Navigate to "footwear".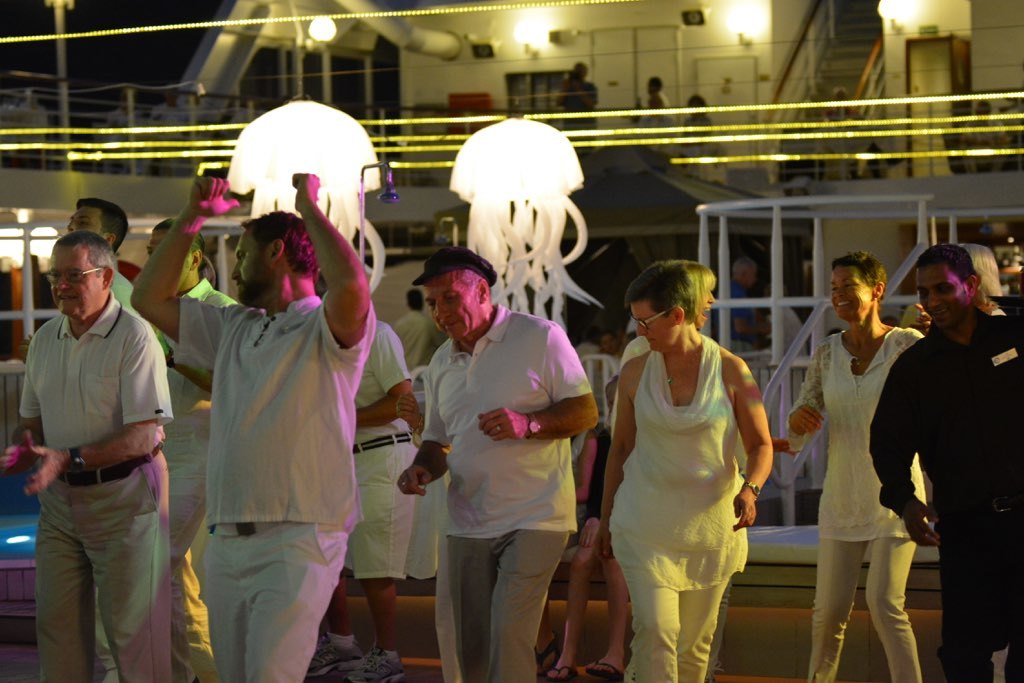
Navigation target: <bbox>703, 663, 720, 682</bbox>.
